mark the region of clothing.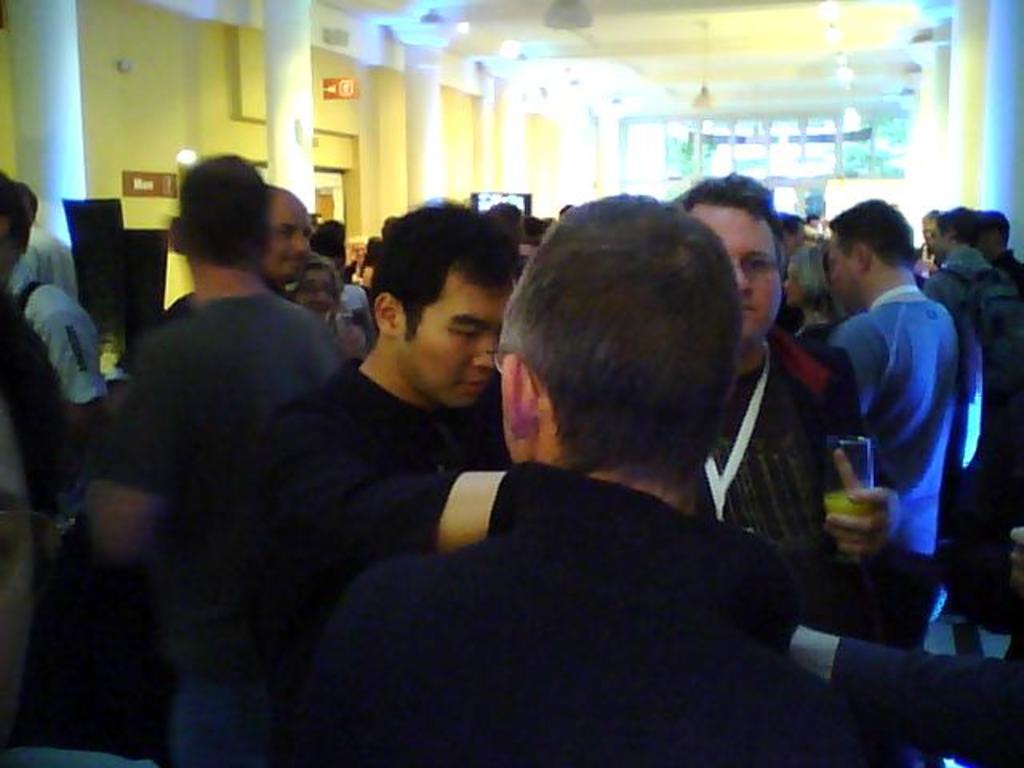
Region: locate(99, 283, 339, 686).
